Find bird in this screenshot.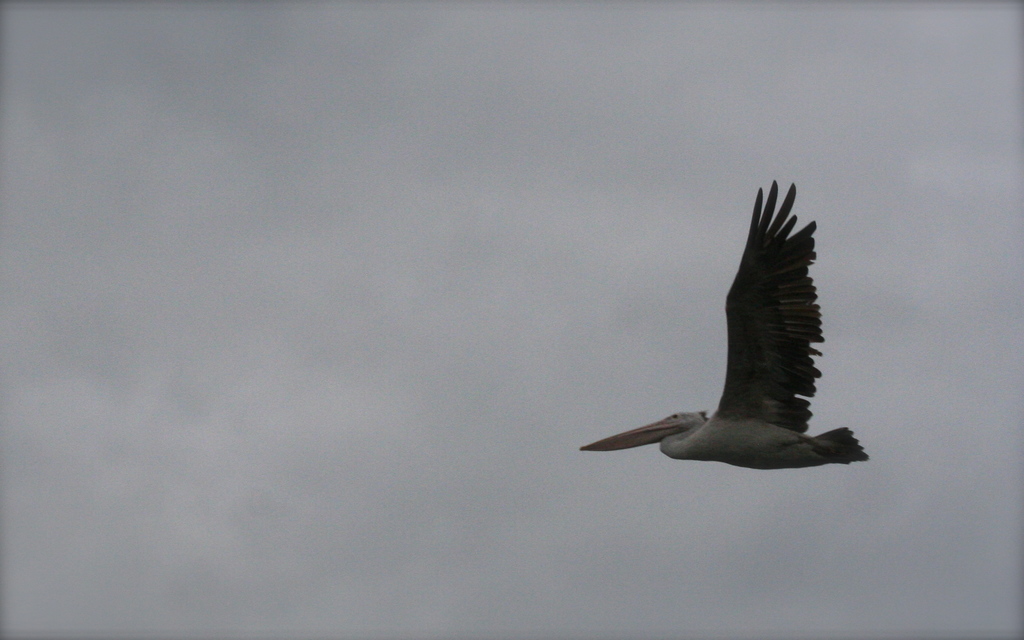
The bounding box for bird is locate(573, 184, 872, 474).
